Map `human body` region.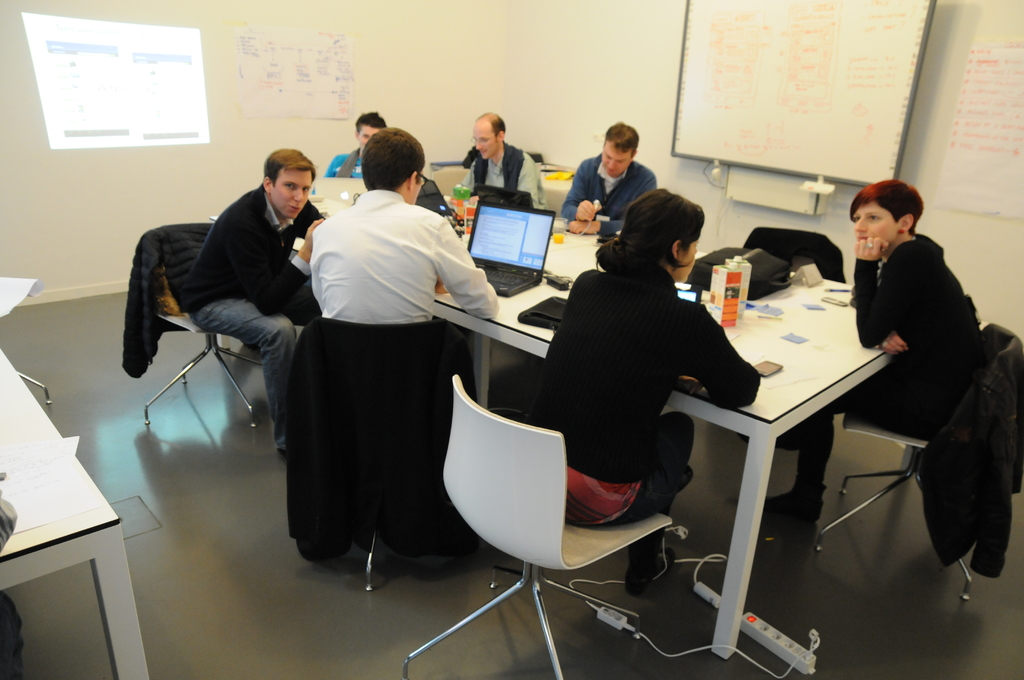
Mapped to BBox(762, 231, 996, 521).
